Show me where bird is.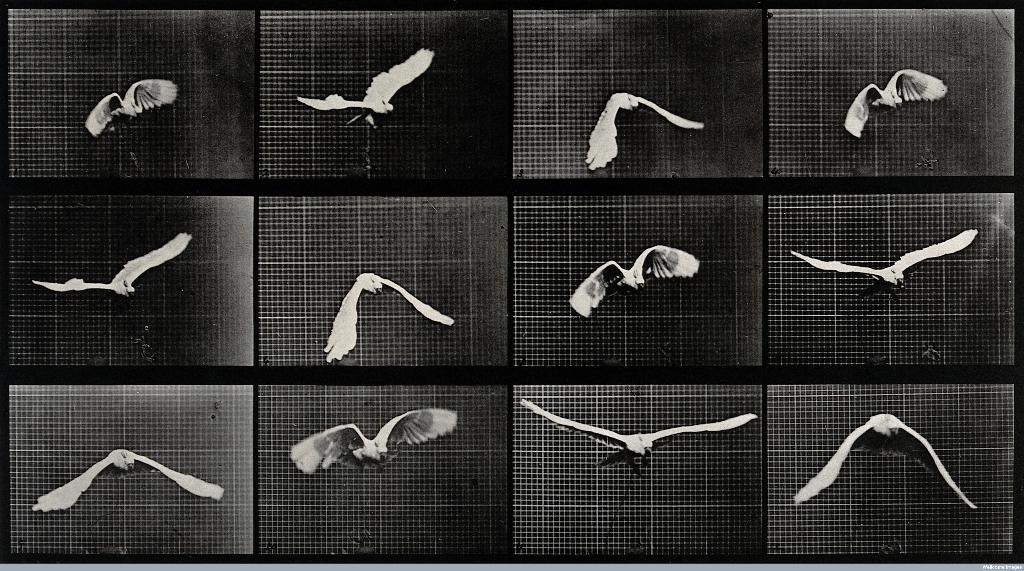
bird is at region(291, 407, 458, 476).
